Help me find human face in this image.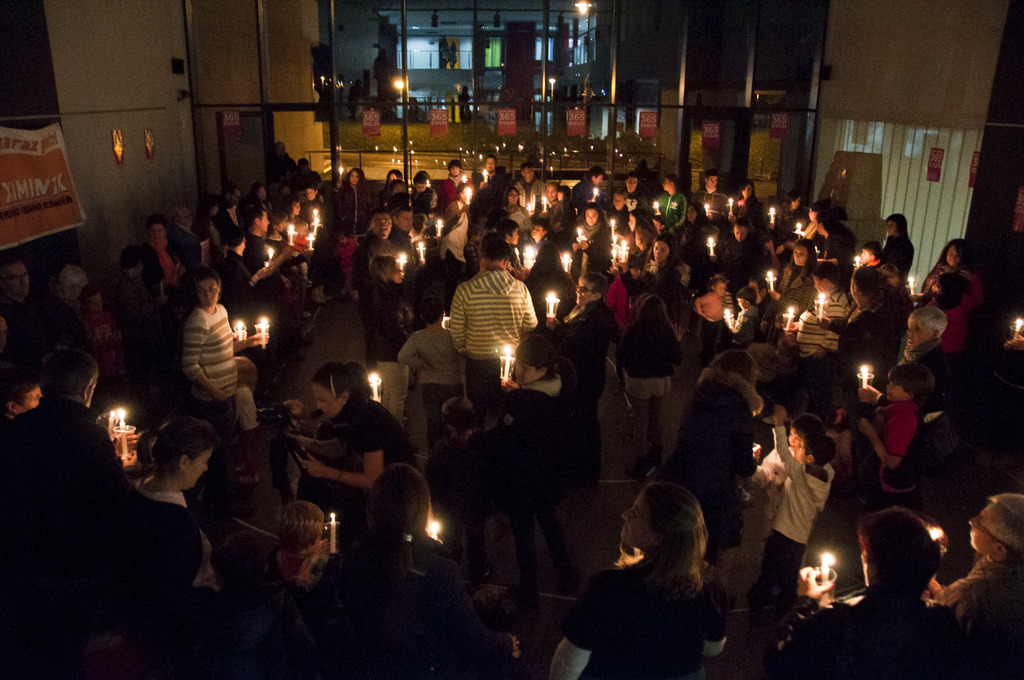
Found it: 17:385:42:412.
